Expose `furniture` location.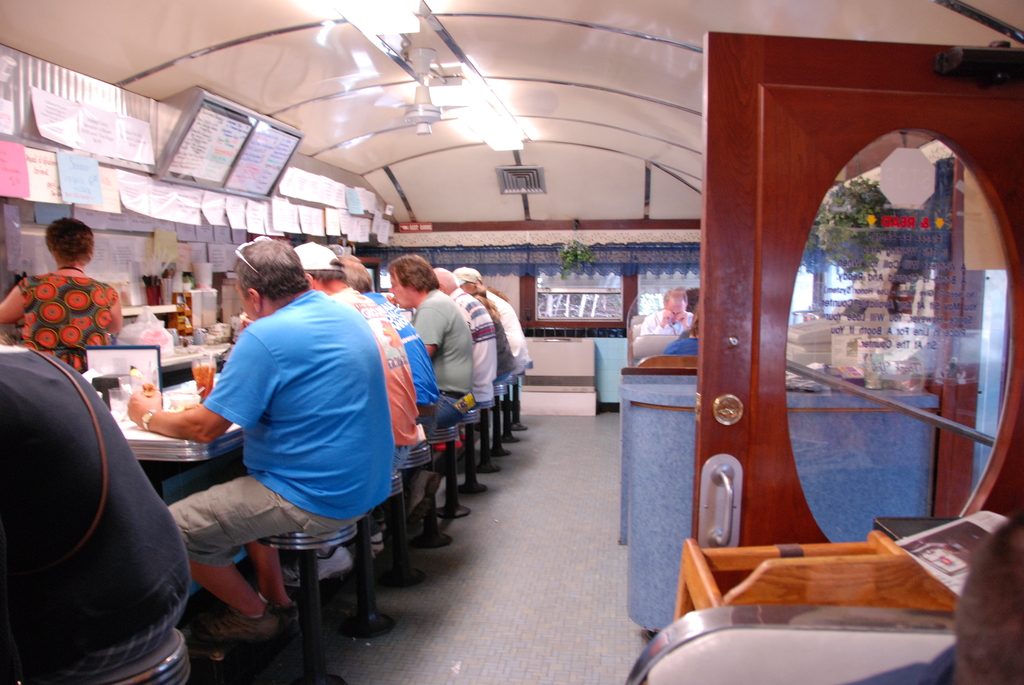
Exposed at (665,528,960,623).
